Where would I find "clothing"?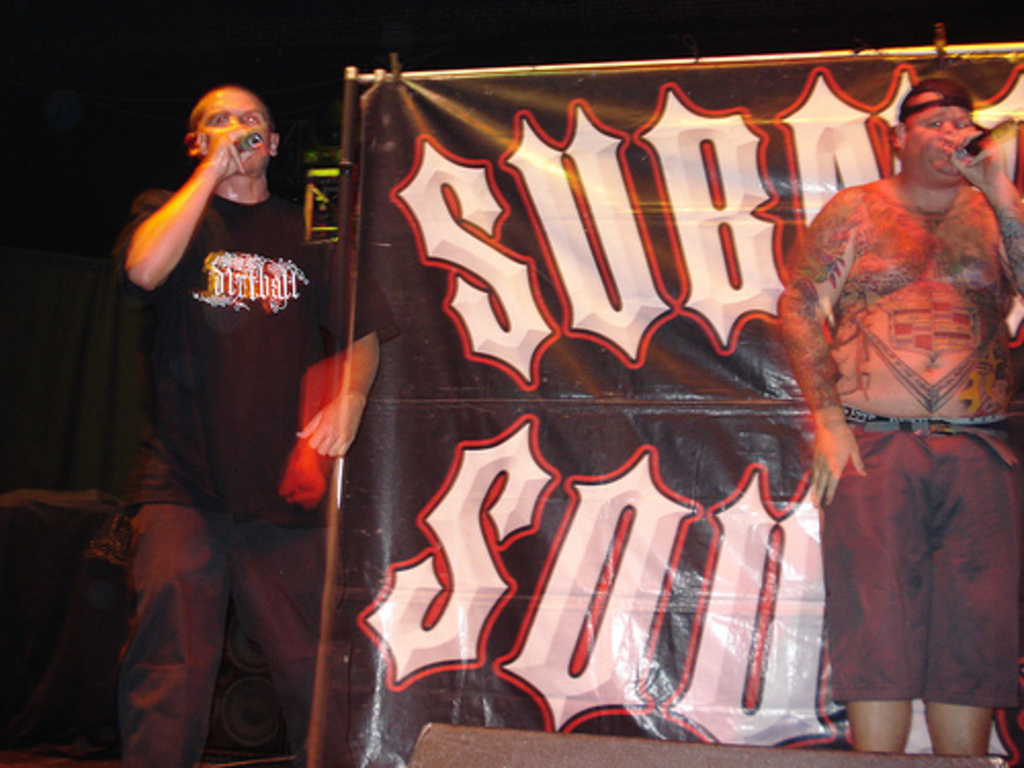
At <region>817, 420, 1022, 713</region>.
